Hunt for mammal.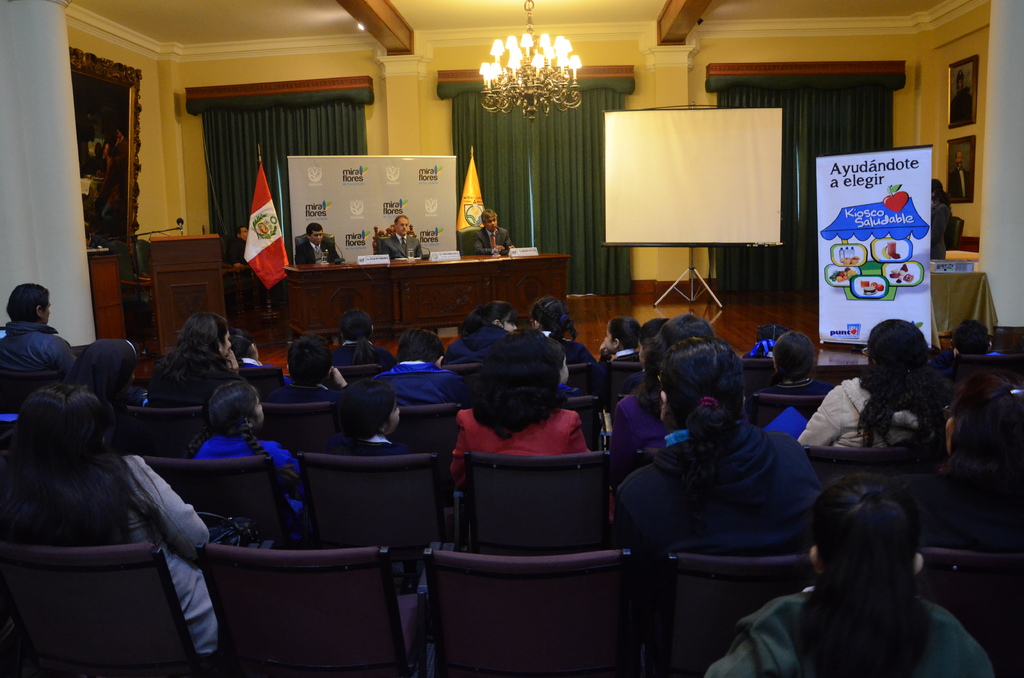
Hunted down at 335, 311, 394, 371.
